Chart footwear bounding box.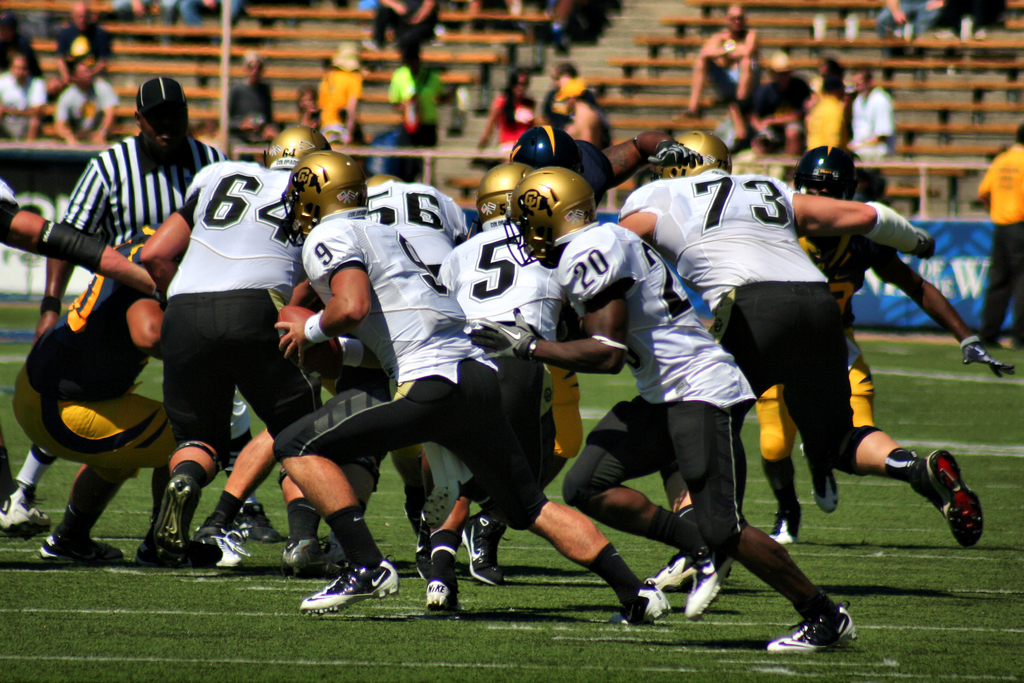
Charted: <region>414, 522, 434, 575</region>.
